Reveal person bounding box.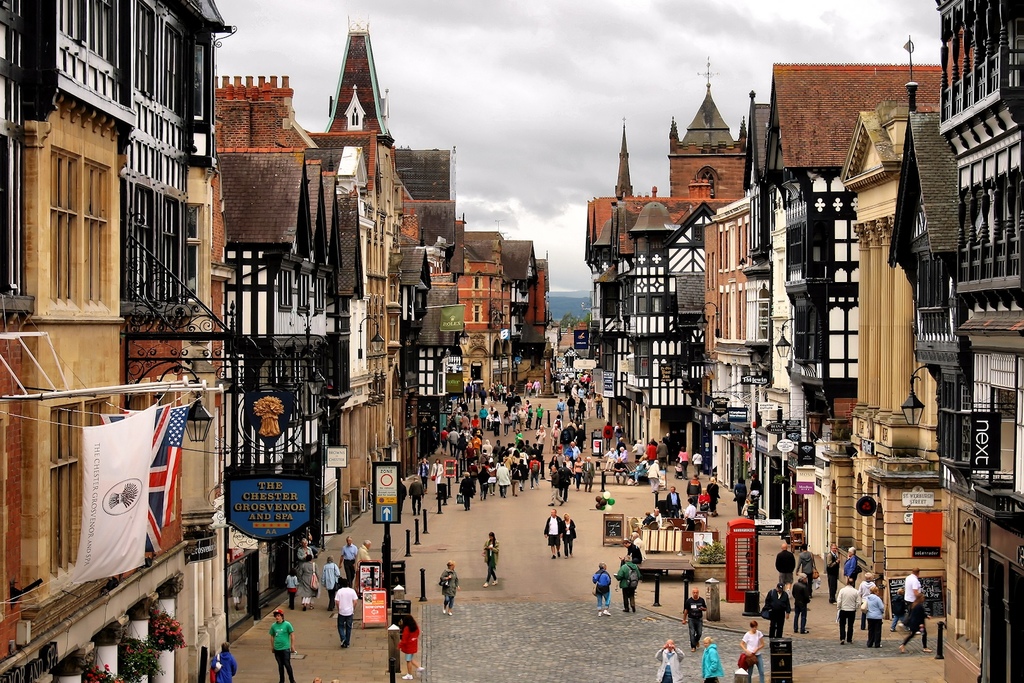
Revealed: detection(731, 480, 748, 514).
